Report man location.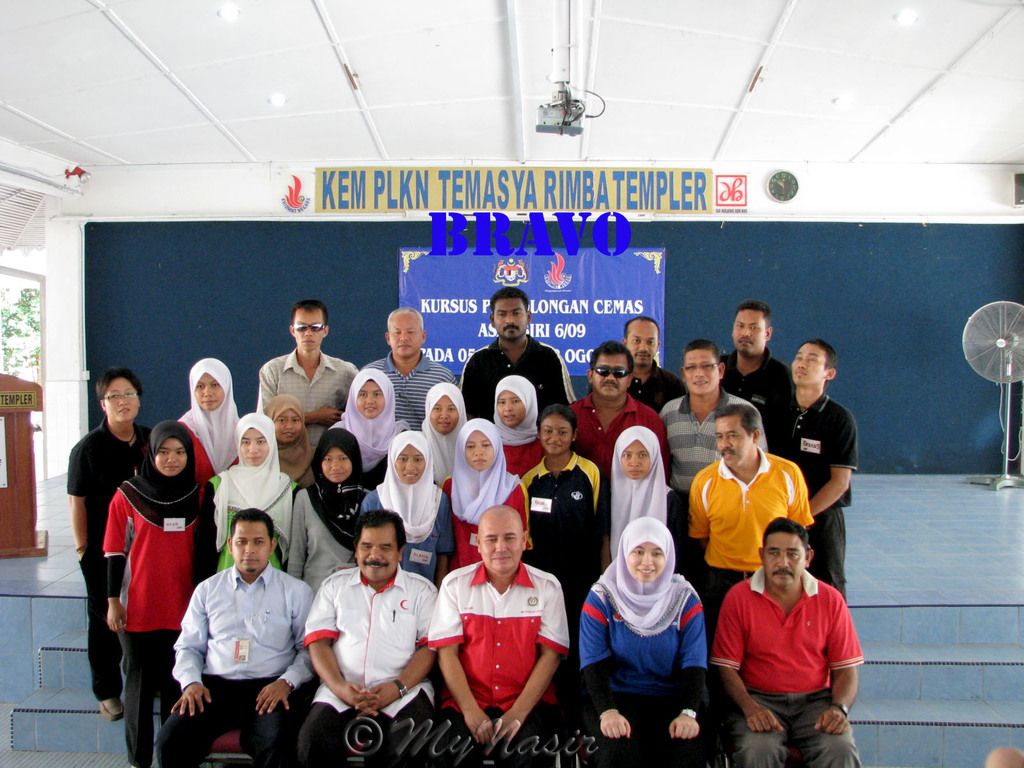
Report: pyautogui.locateOnScreen(256, 293, 364, 448).
